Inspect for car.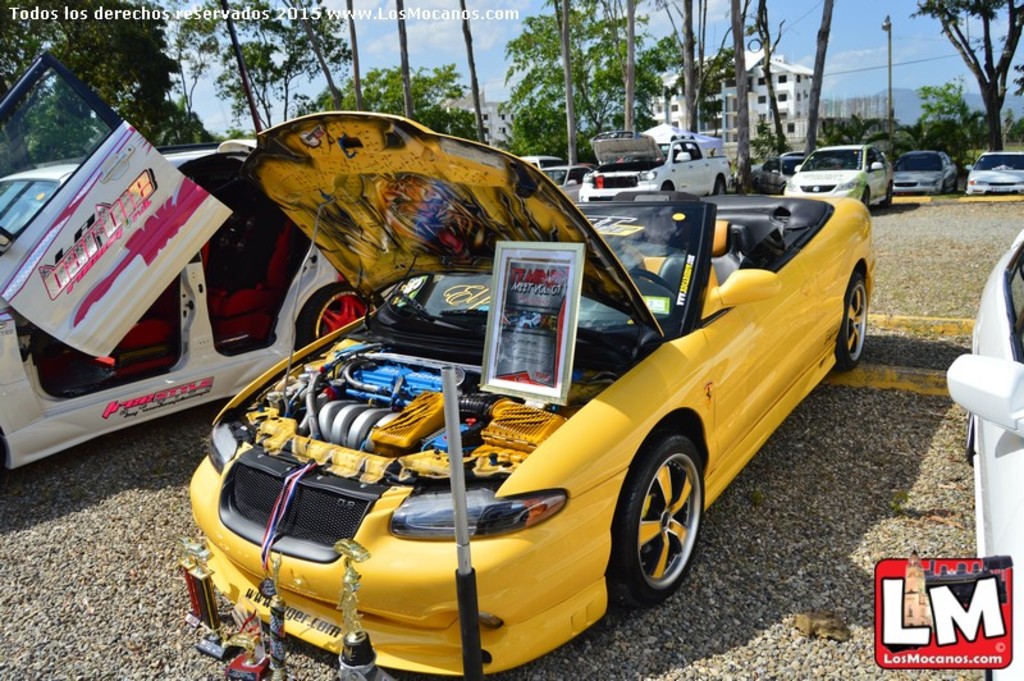
Inspection: [749, 148, 804, 184].
